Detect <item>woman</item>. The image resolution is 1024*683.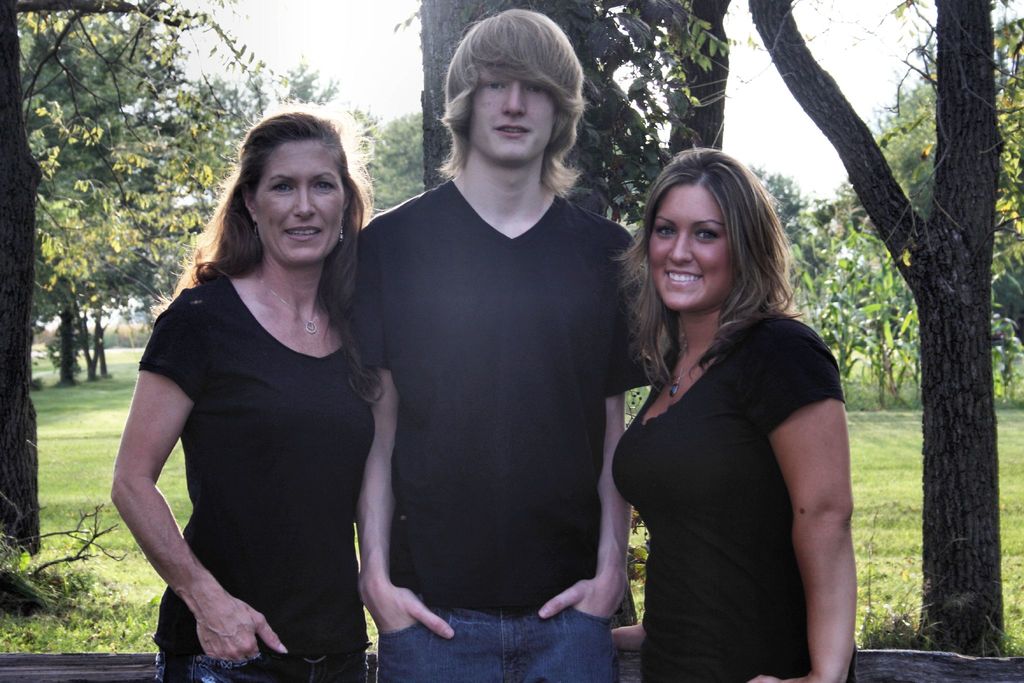
110:110:385:682.
